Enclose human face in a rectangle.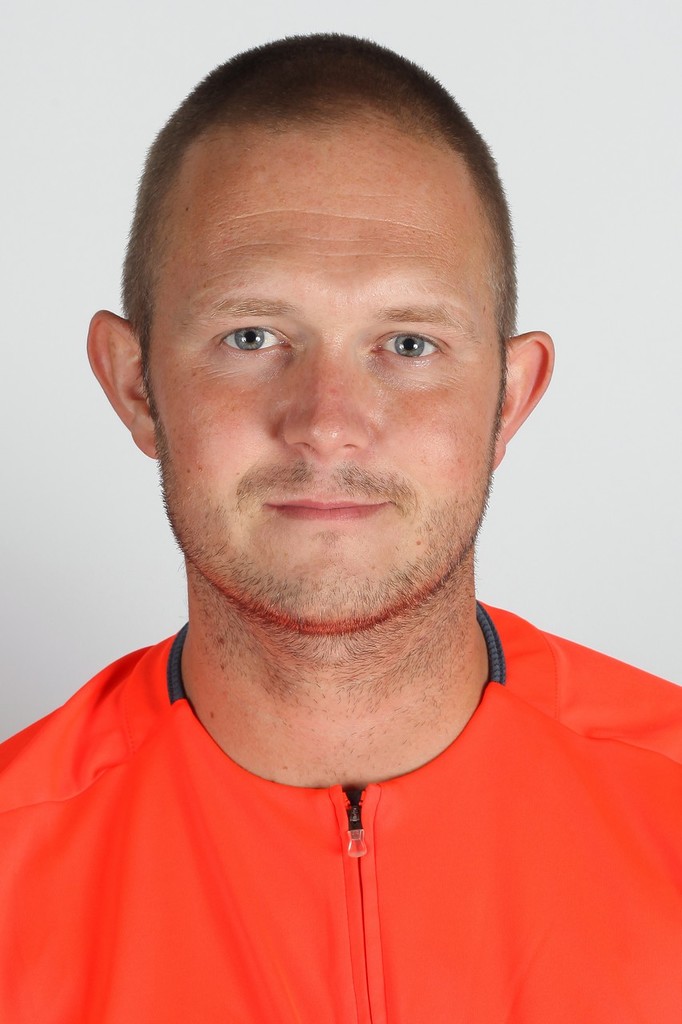
(left=148, top=132, right=503, bottom=623).
